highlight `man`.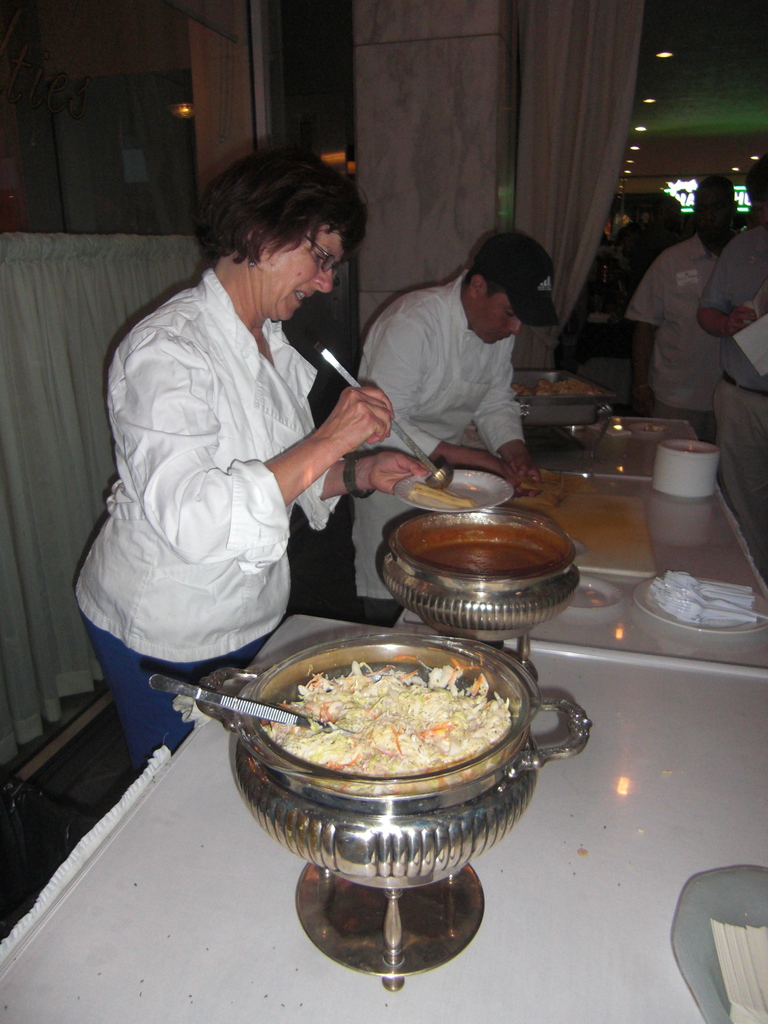
Highlighted region: select_region(694, 173, 767, 591).
